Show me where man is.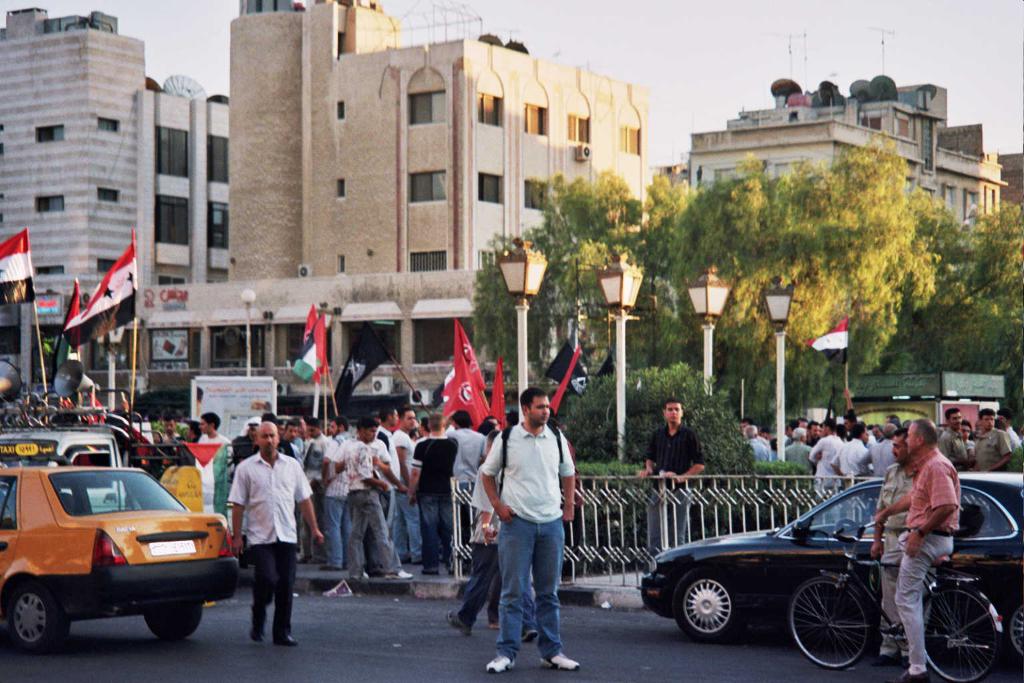
man is at pyautogui.locateOnScreen(446, 410, 485, 496).
